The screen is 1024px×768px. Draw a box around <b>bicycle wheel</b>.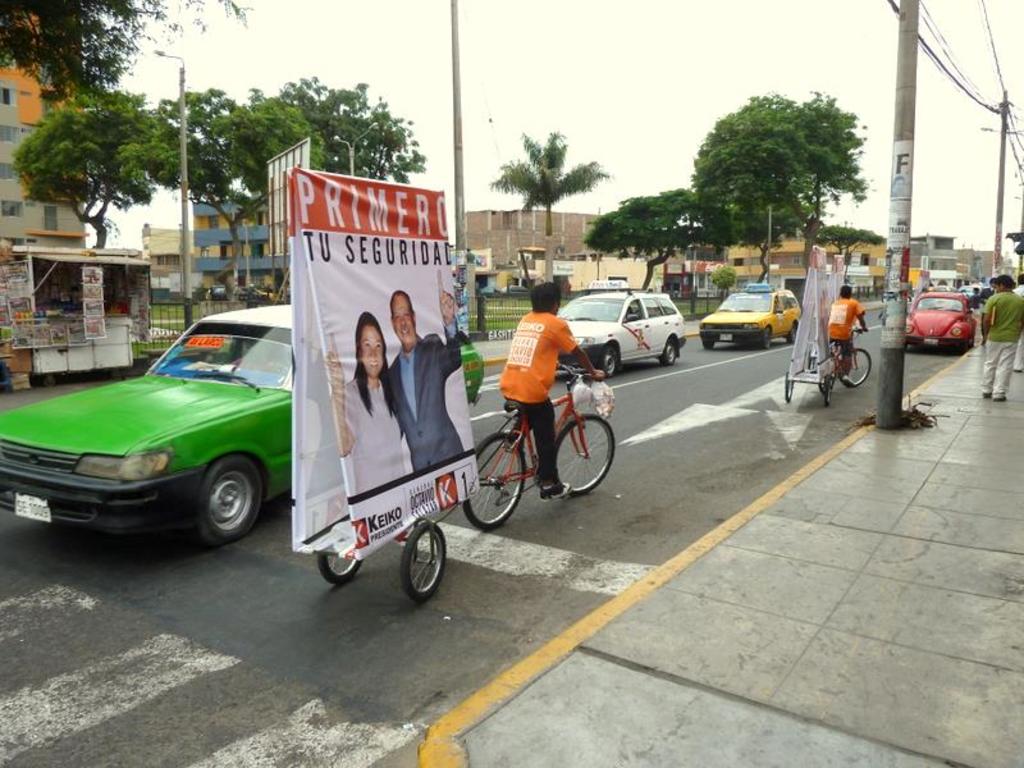
<bbox>822, 370, 831, 401</bbox>.
